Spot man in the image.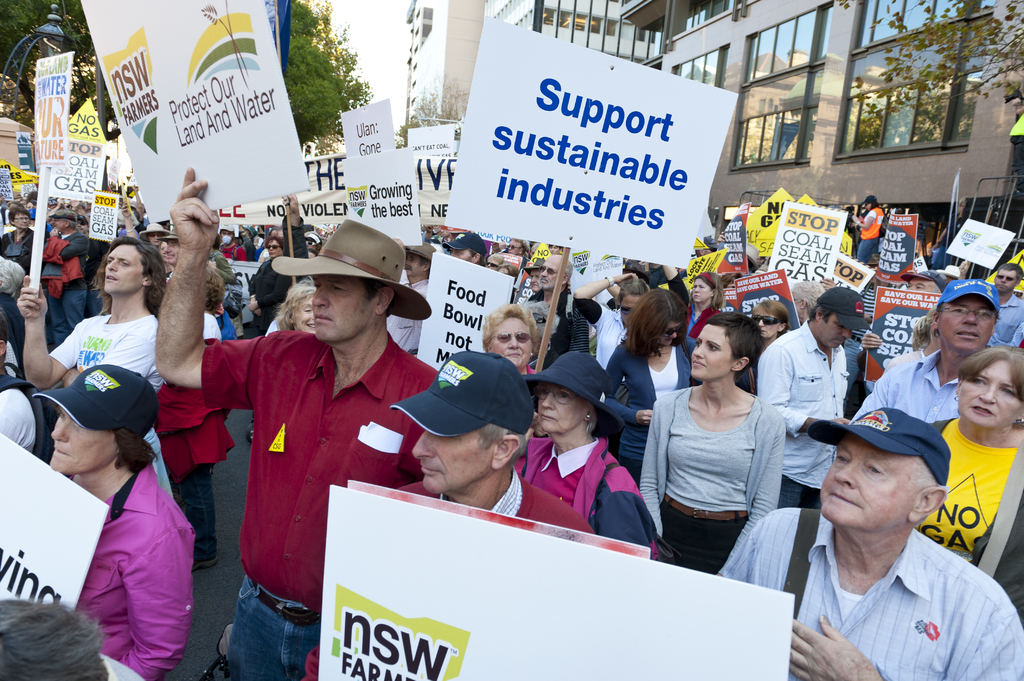
man found at pyautogui.locateOnScreen(852, 198, 890, 280).
